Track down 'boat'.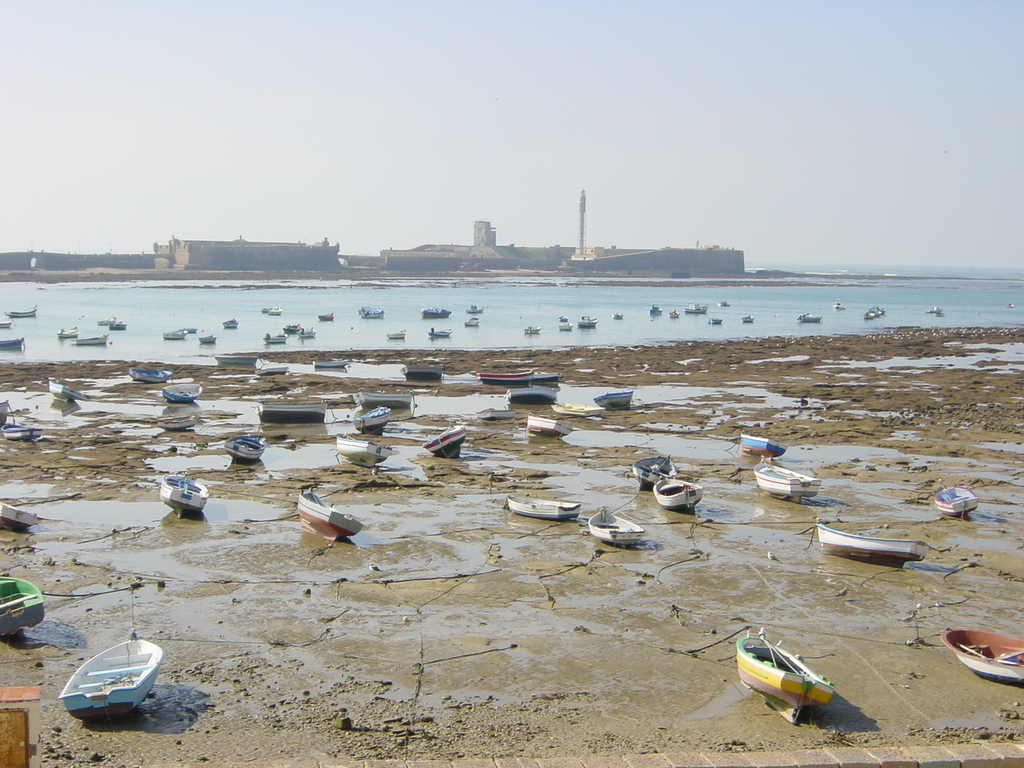
Tracked to [418, 303, 450, 318].
